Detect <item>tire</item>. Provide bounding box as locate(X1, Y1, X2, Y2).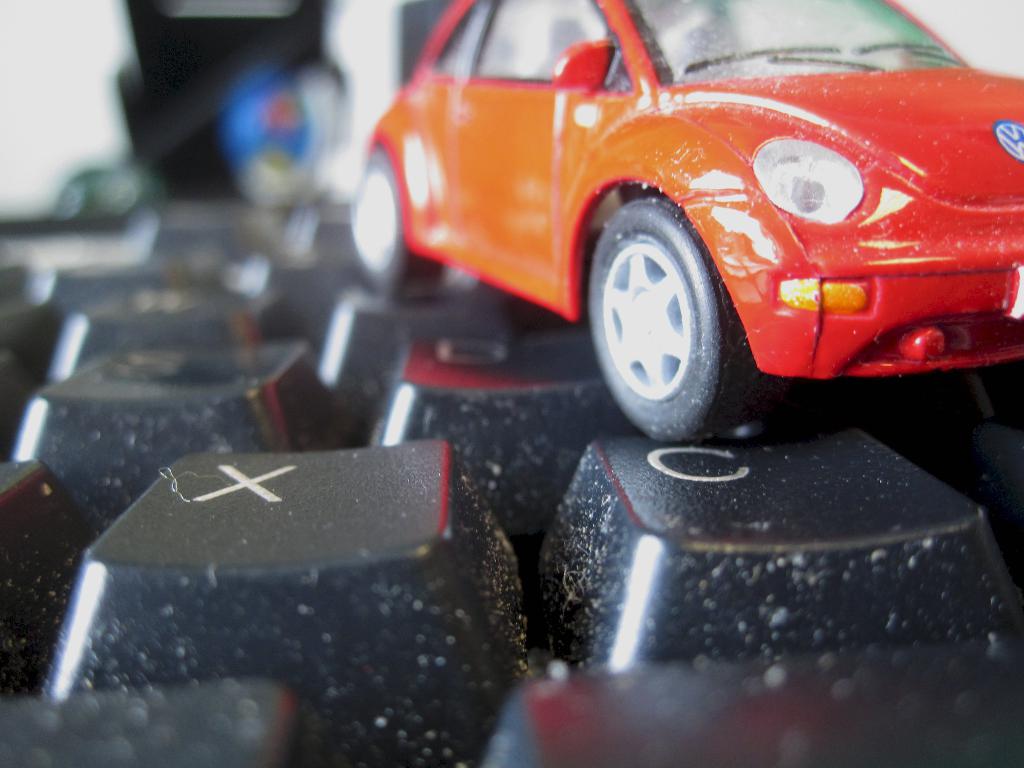
locate(947, 358, 1023, 424).
